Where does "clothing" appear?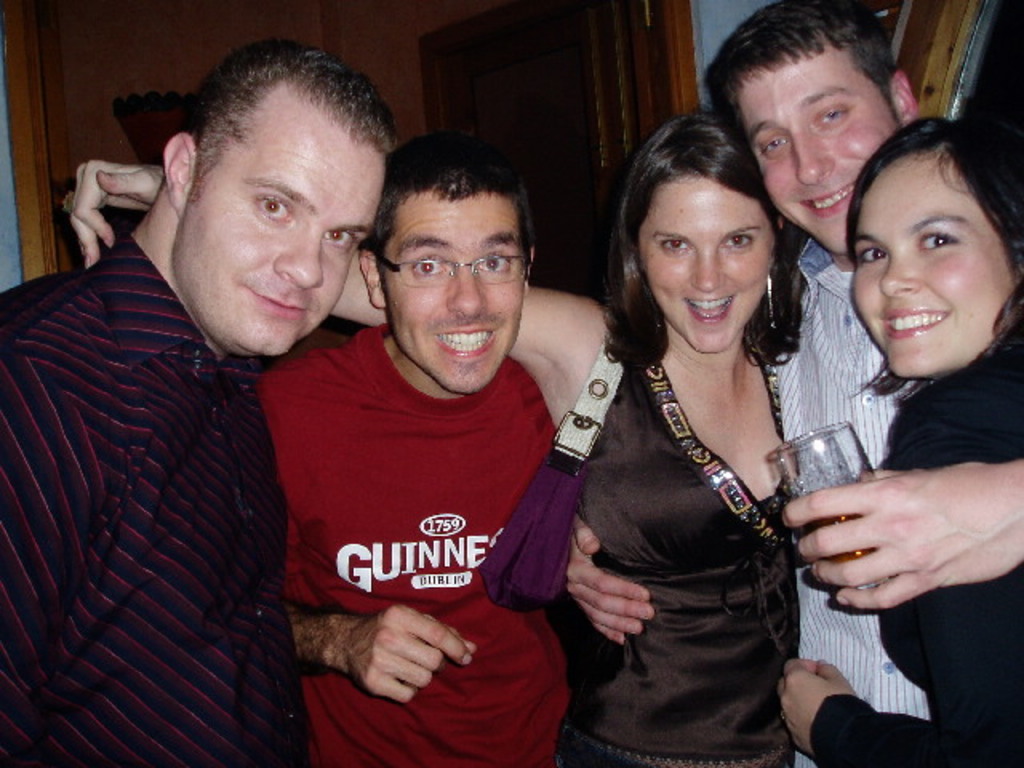
Appears at 808, 346, 1022, 766.
